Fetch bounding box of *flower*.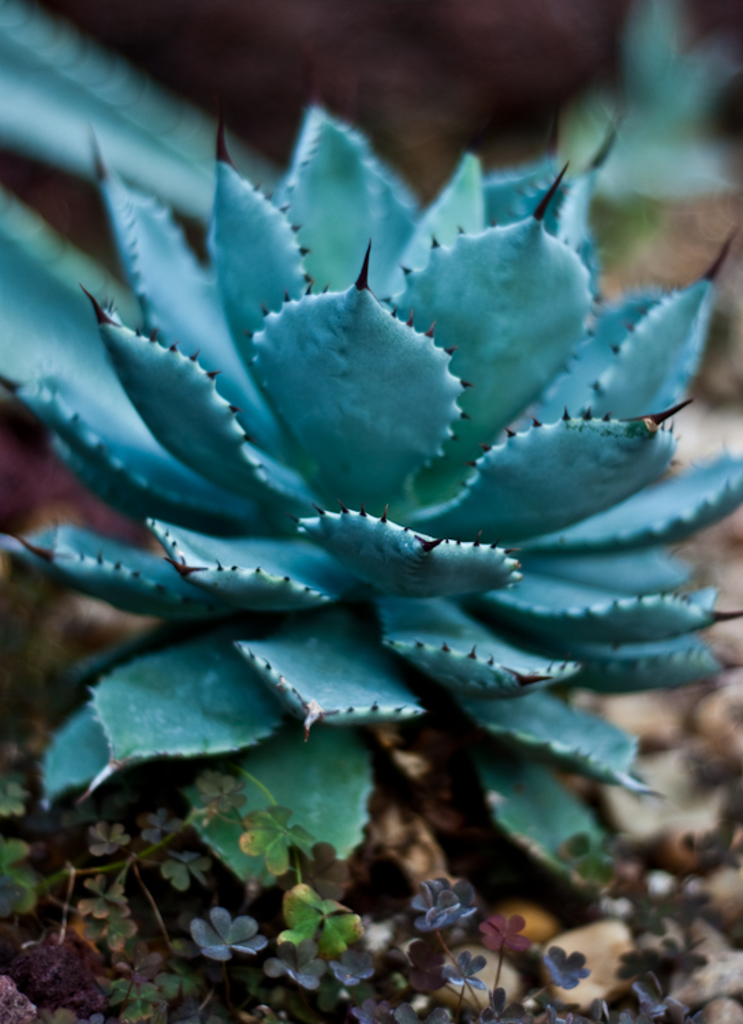
Bbox: bbox(27, 70, 742, 860).
